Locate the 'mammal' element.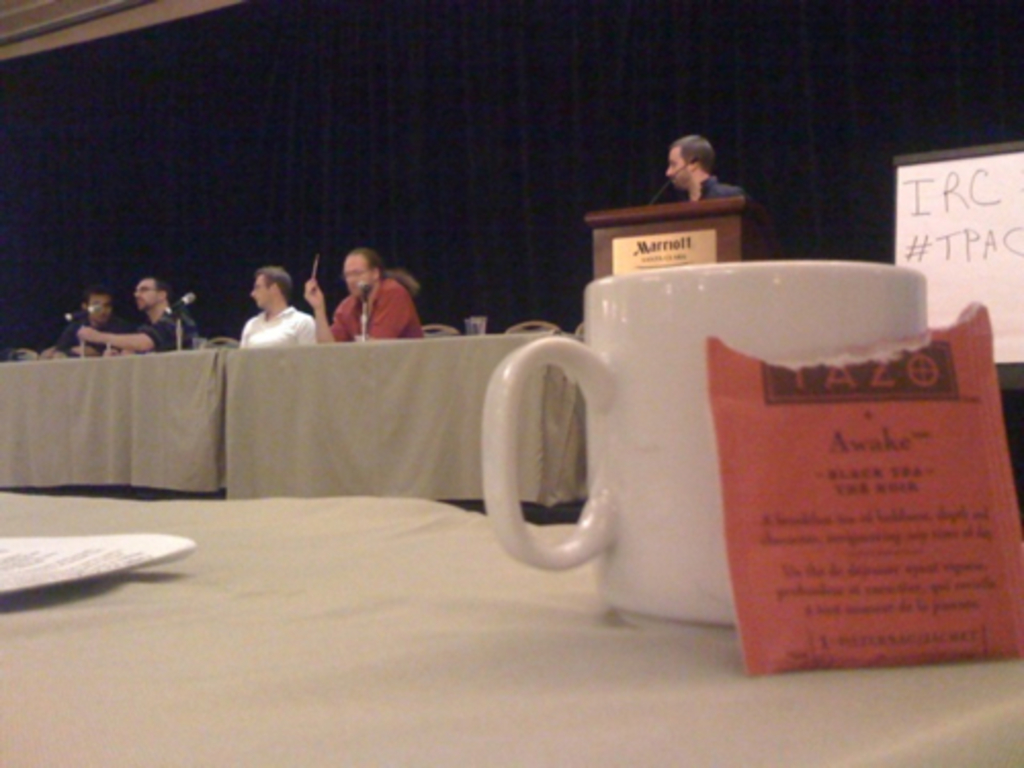
Element bbox: [664,129,750,197].
